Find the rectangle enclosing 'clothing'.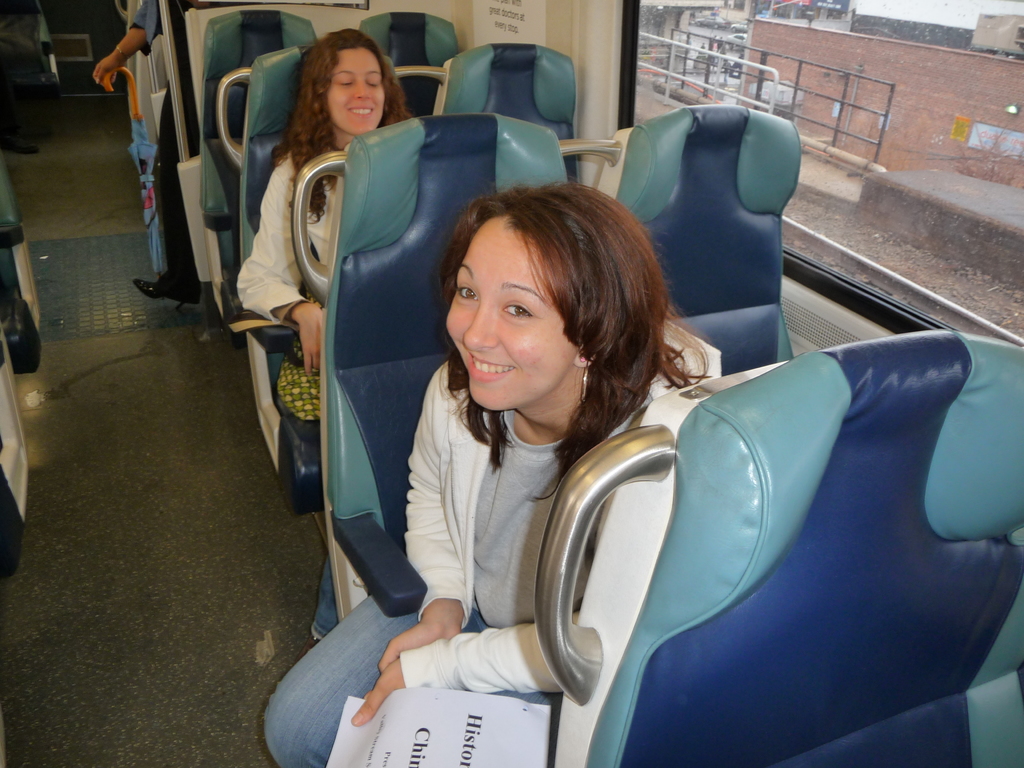
rect(261, 330, 724, 767).
